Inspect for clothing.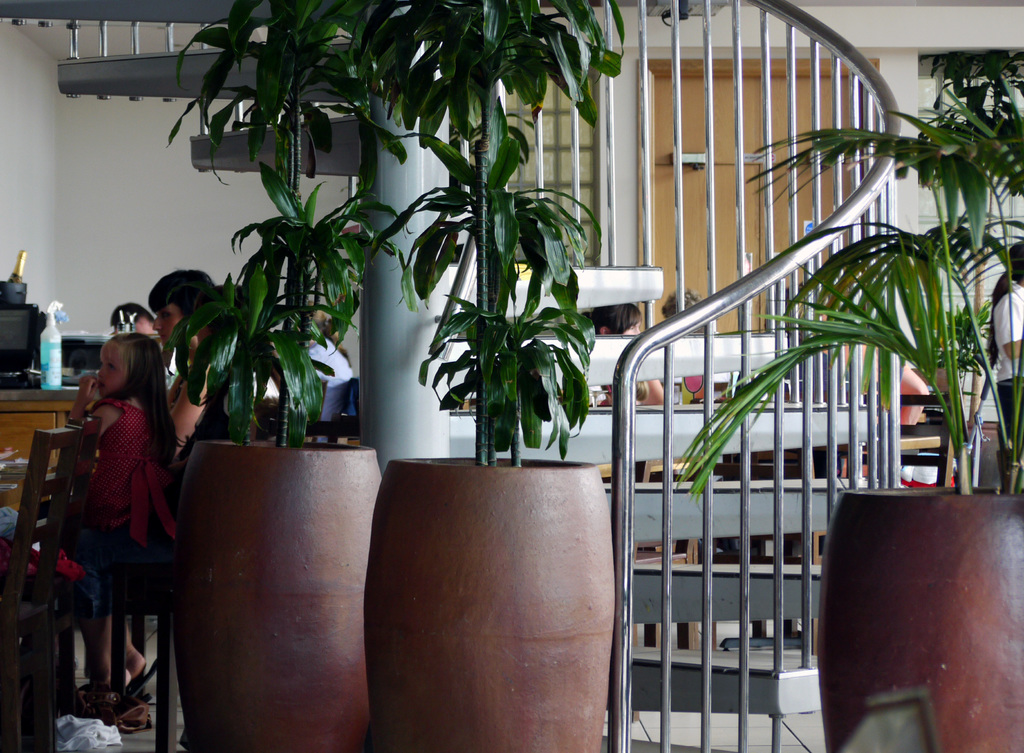
Inspection: BBox(56, 350, 175, 658).
